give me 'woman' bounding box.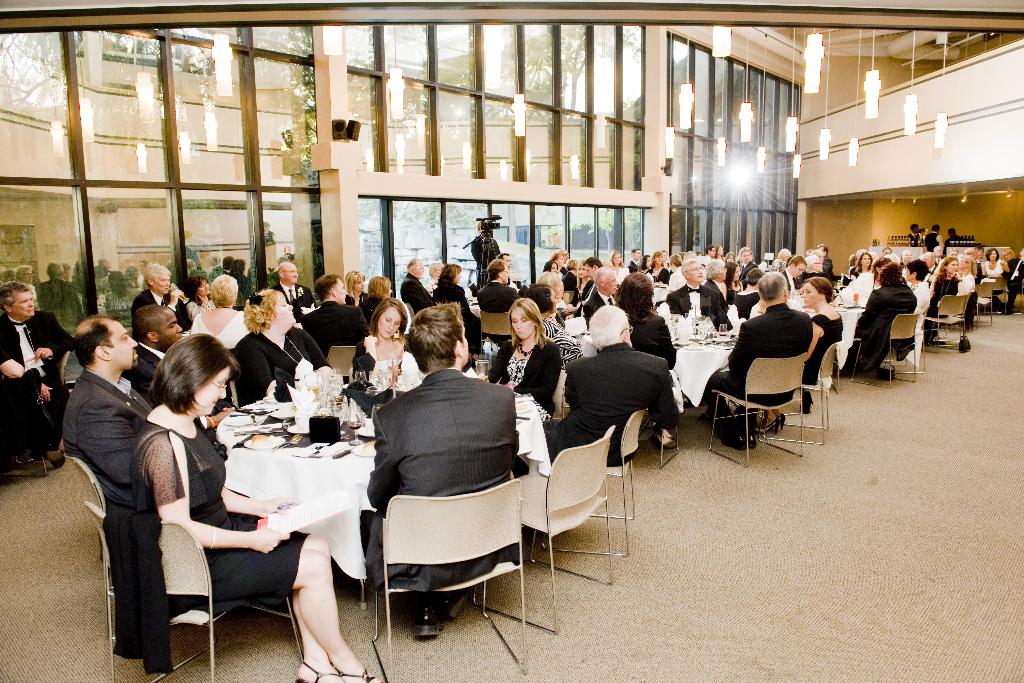
<box>719,259,745,307</box>.
